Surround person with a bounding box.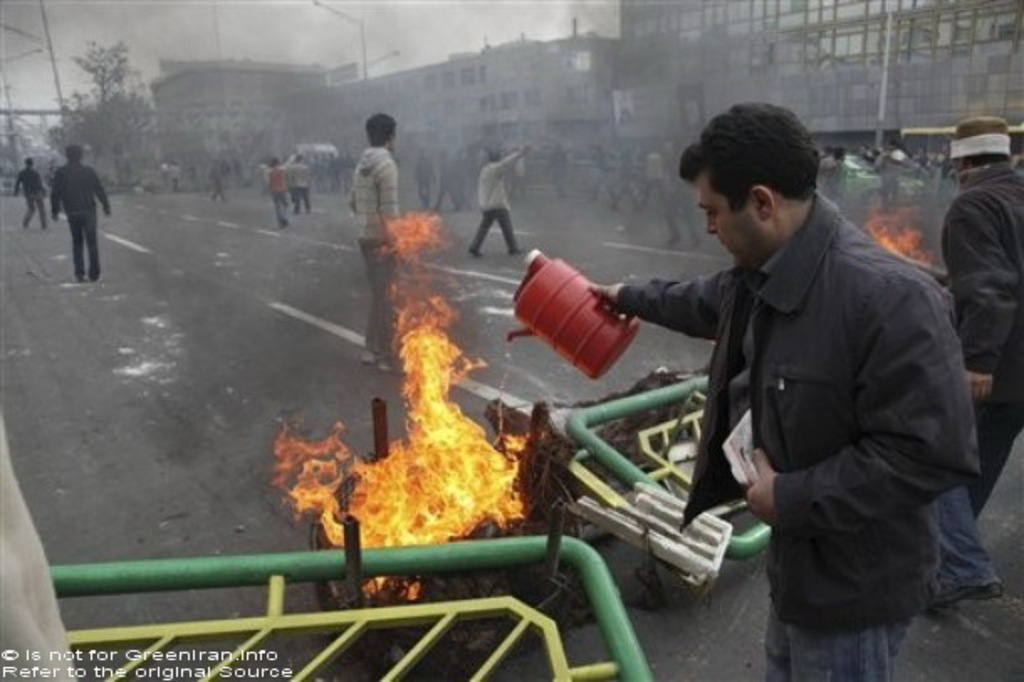
(292,158,312,212).
